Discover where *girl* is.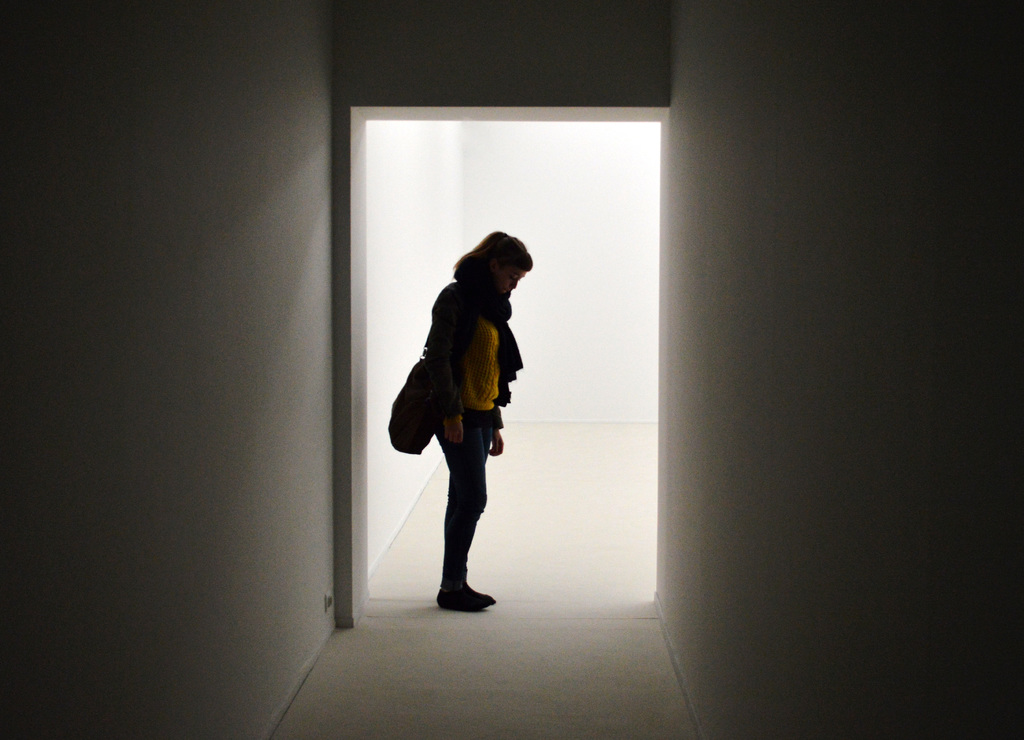
Discovered at Rect(387, 227, 533, 613).
